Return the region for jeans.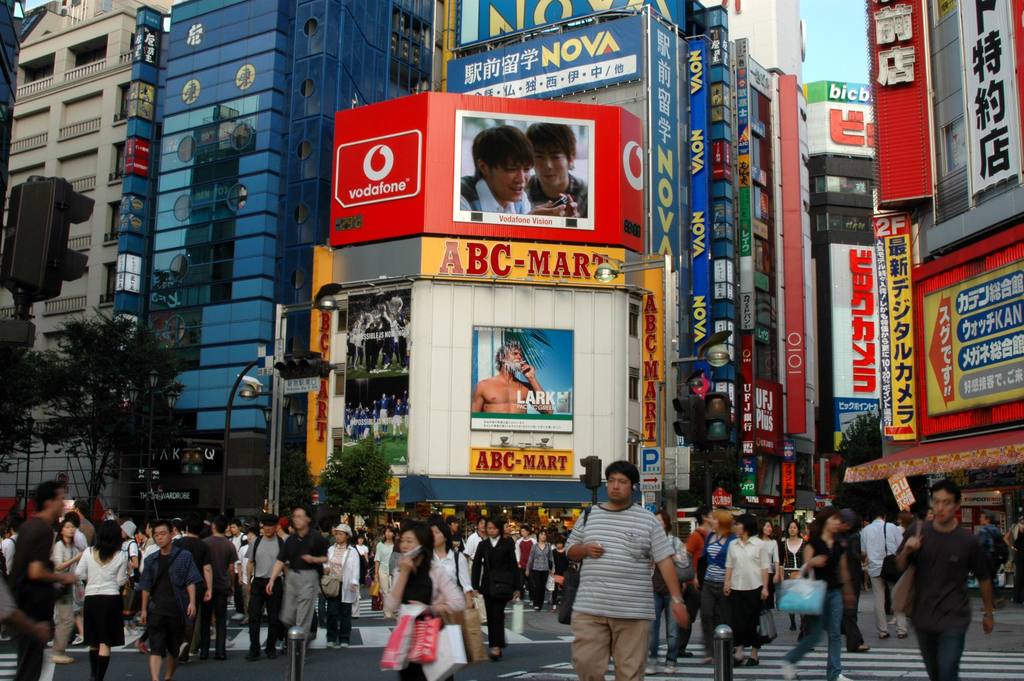
{"left": 251, "top": 579, "right": 278, "bottom": 652}.
